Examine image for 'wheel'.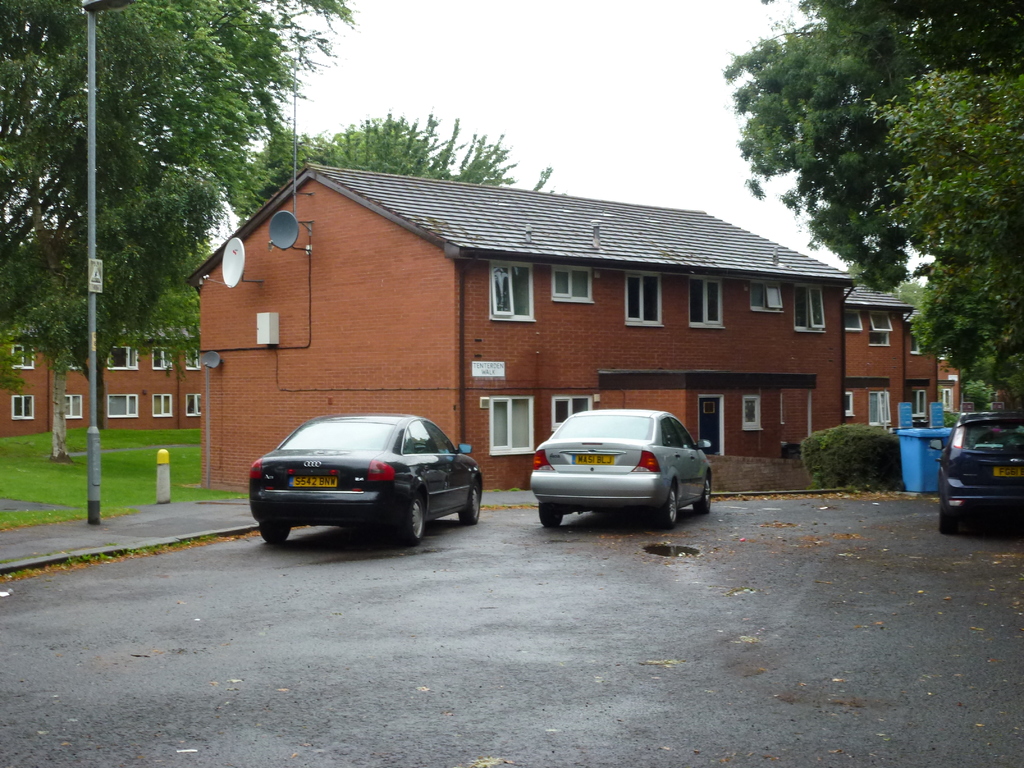
Examination result: select_region(664, 488, 681, 524).
